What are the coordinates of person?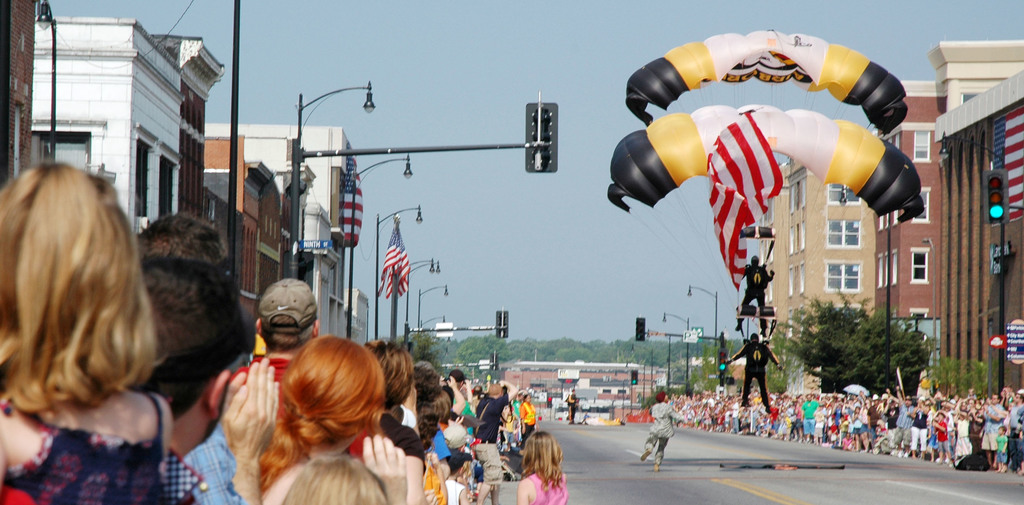
634/390/673/467.
